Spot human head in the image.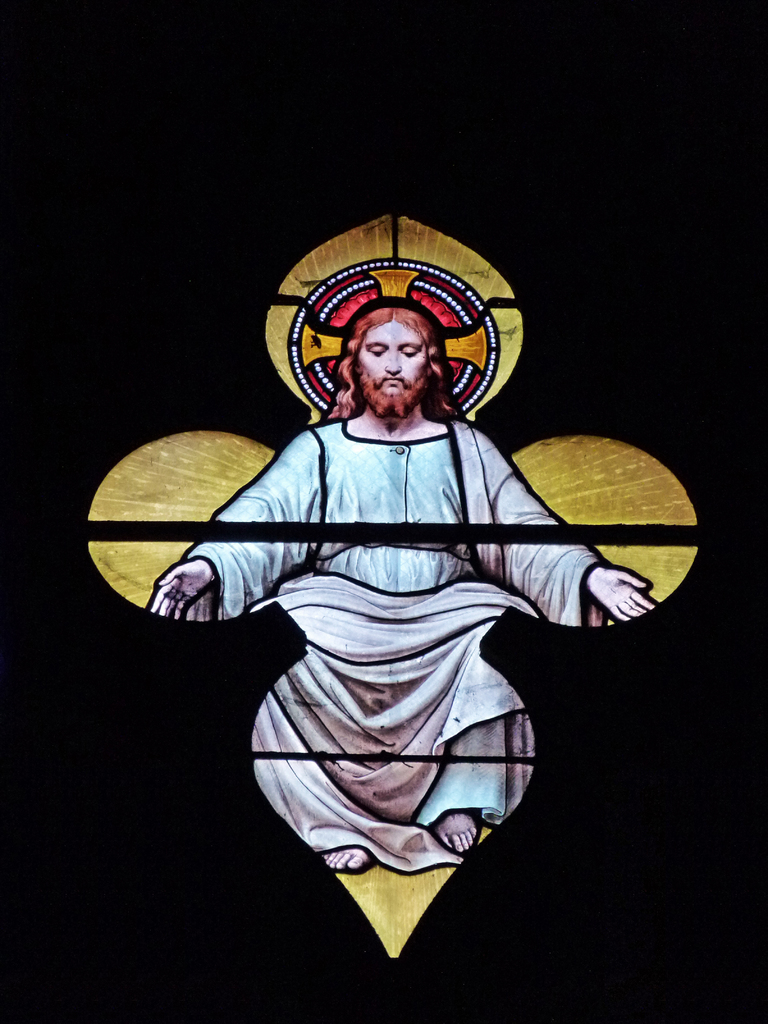
human head found at (333, 295, 463, 412).
